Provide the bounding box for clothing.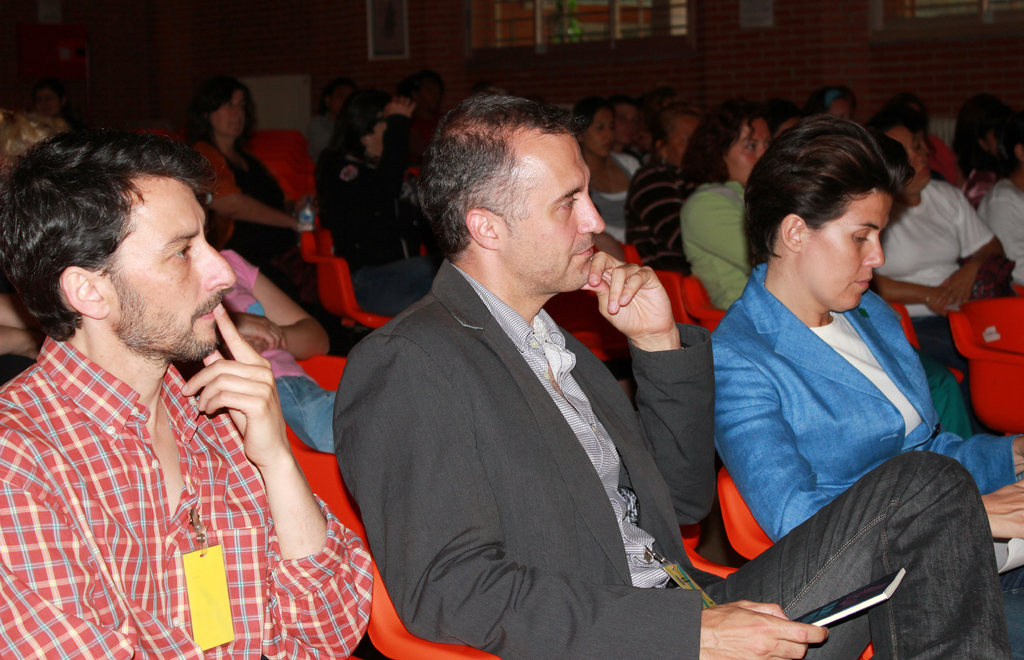
(682,176,765,309).
